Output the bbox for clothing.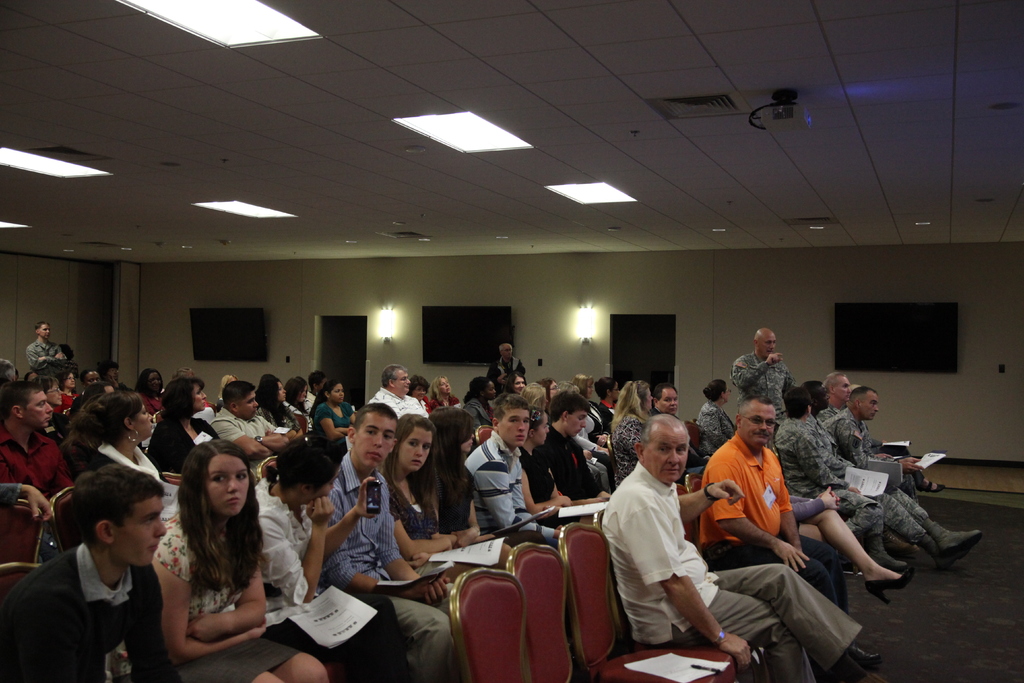
(248, 474, 417, 682).
